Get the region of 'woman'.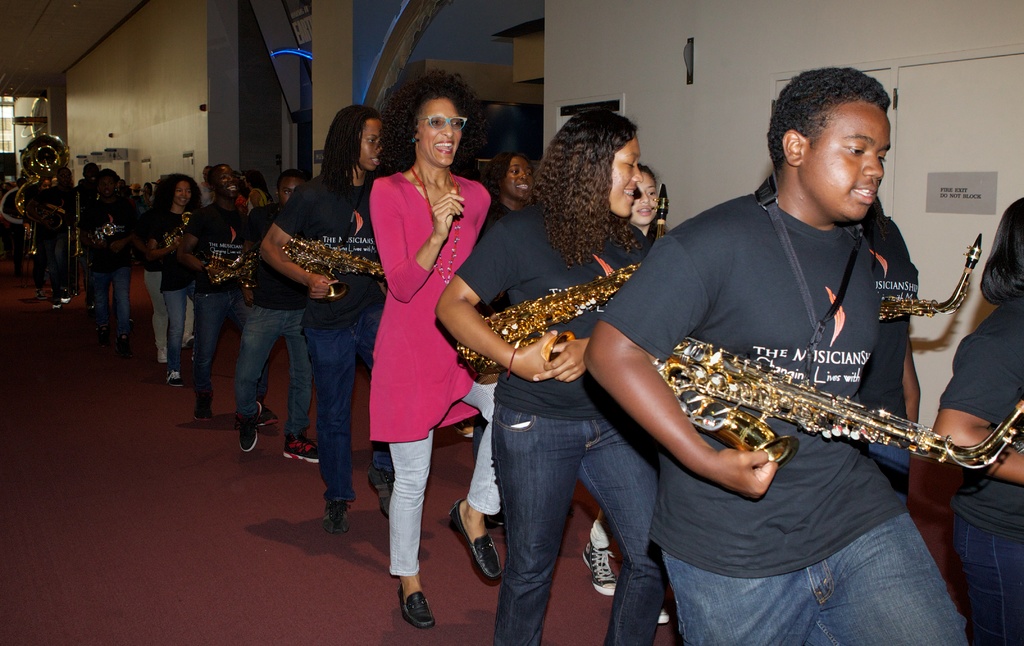
485:152:538:229.
